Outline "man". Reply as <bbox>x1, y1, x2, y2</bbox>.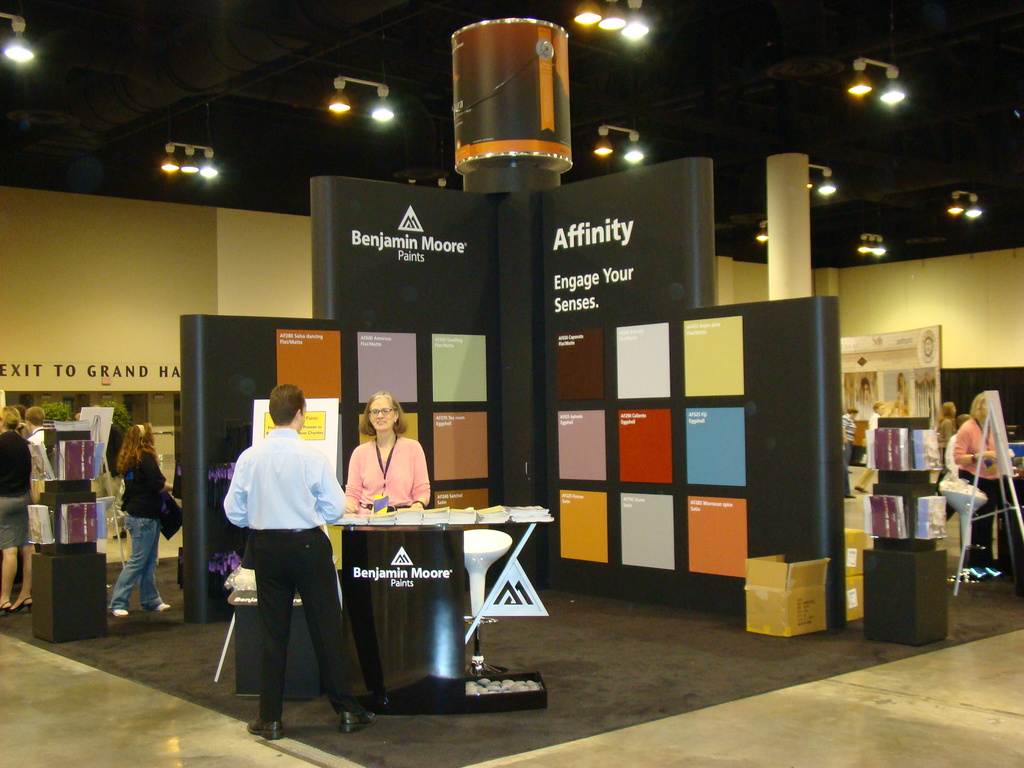
<bbox>222, 385, 375, 739</bbox>.
